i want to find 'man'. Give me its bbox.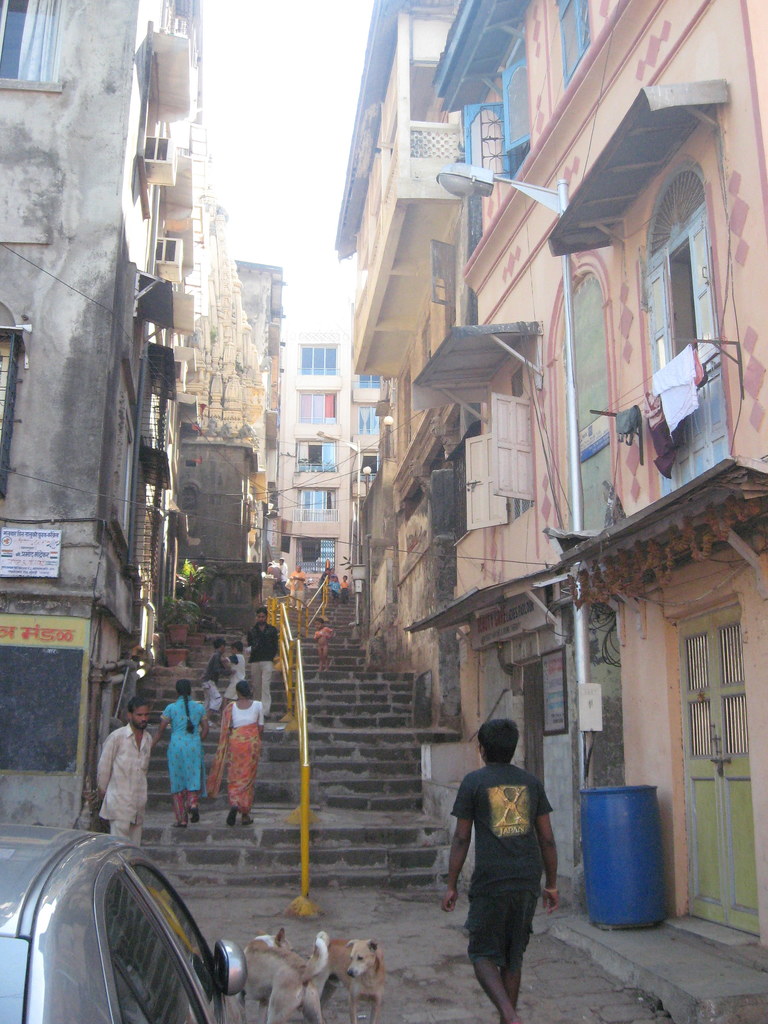
(440, 733, 568, 1007).
